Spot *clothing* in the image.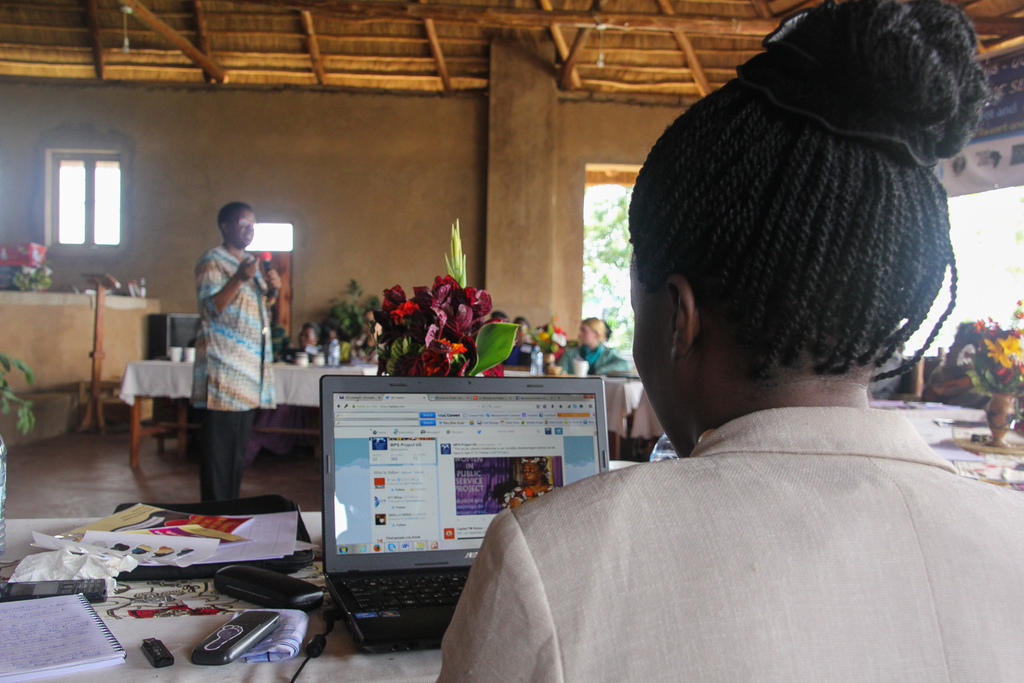
*clothing* found at 559,346,628,369.
